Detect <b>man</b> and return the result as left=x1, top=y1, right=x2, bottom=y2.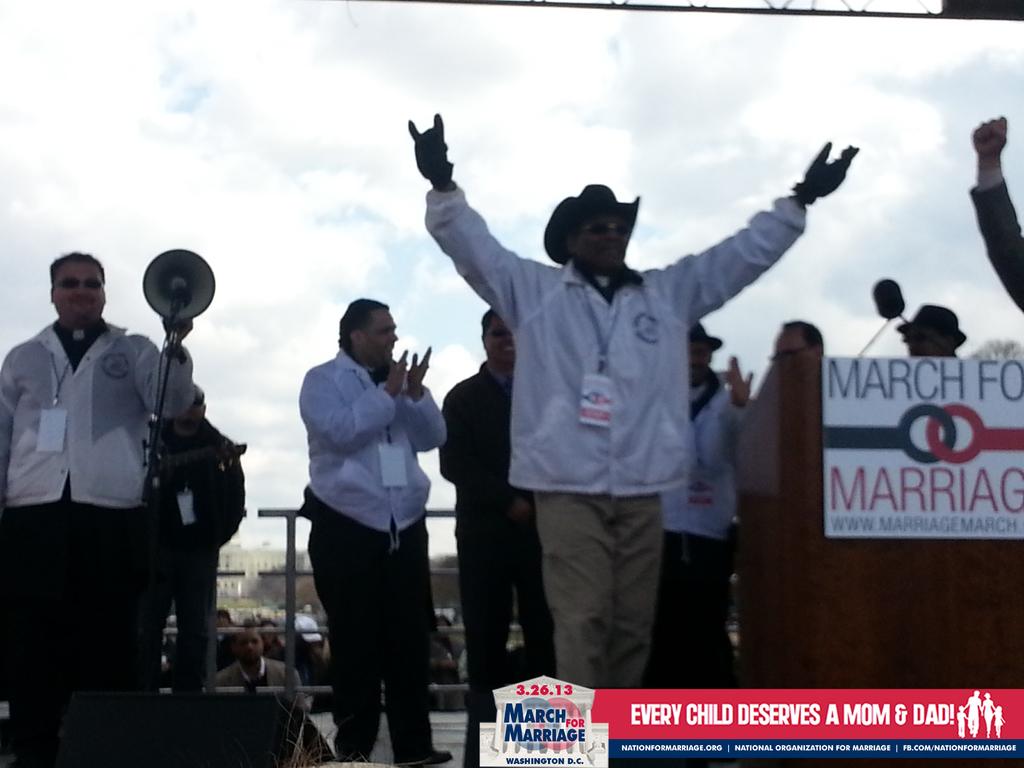
left=0, top=250, right=195, bottom=767.
